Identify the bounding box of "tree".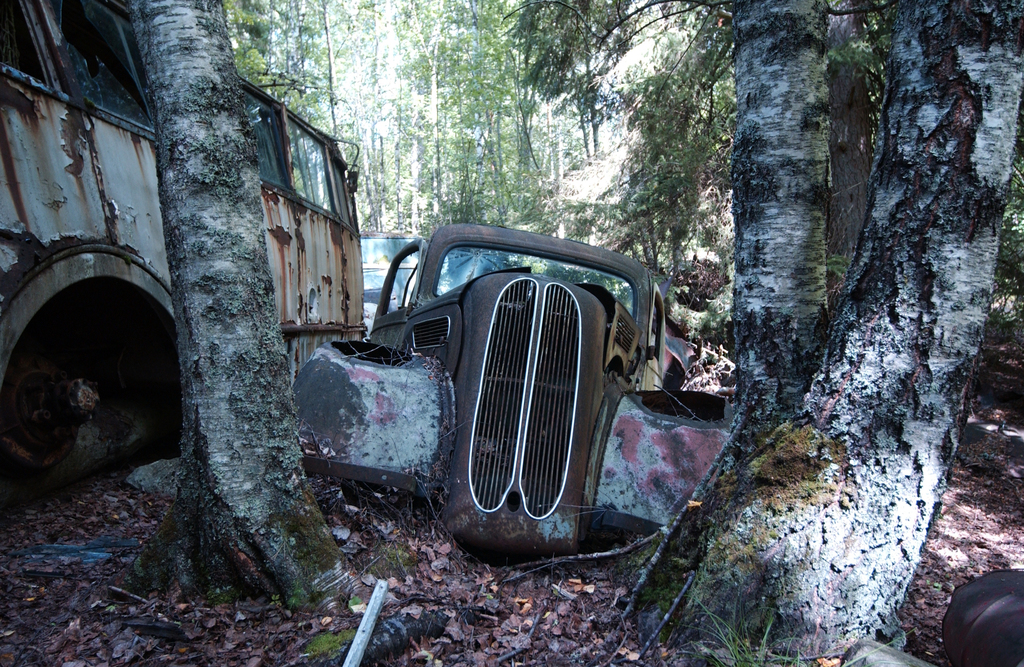
l=129, t=0, r=361, b=607.
